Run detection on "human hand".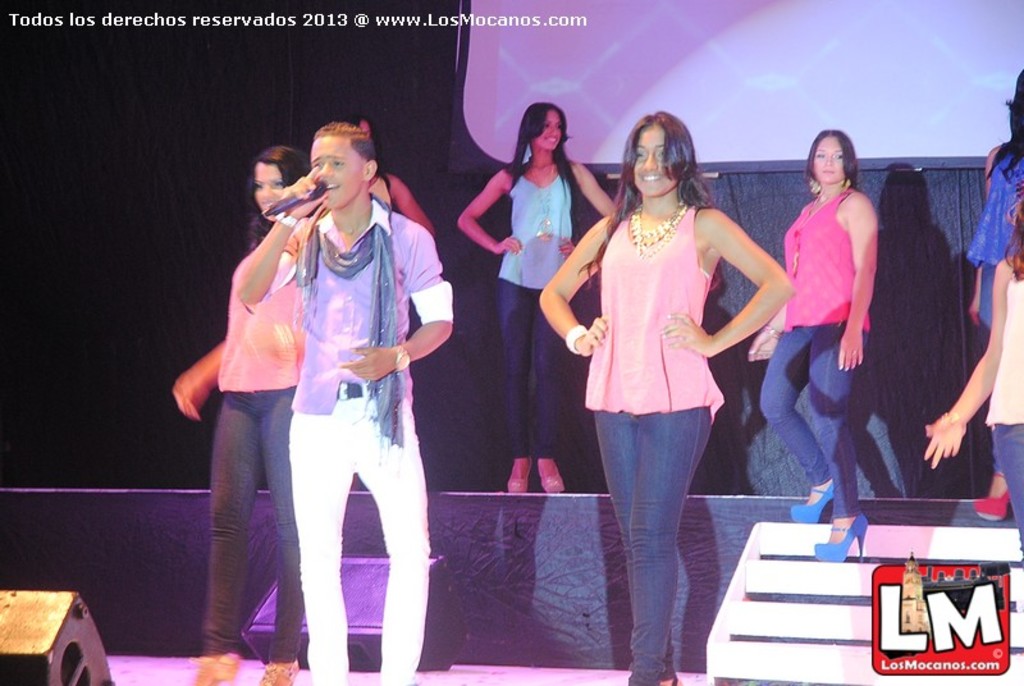
Result: 279, 165, 328, 218.
